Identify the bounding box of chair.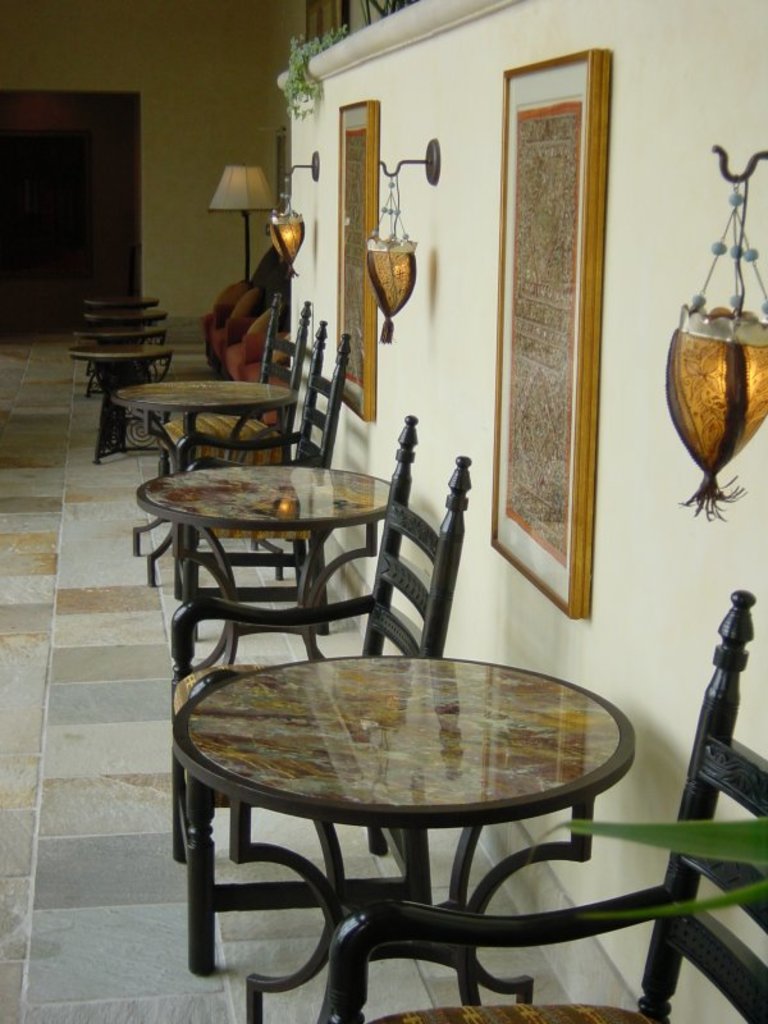
[166, 410, 472, 983].
